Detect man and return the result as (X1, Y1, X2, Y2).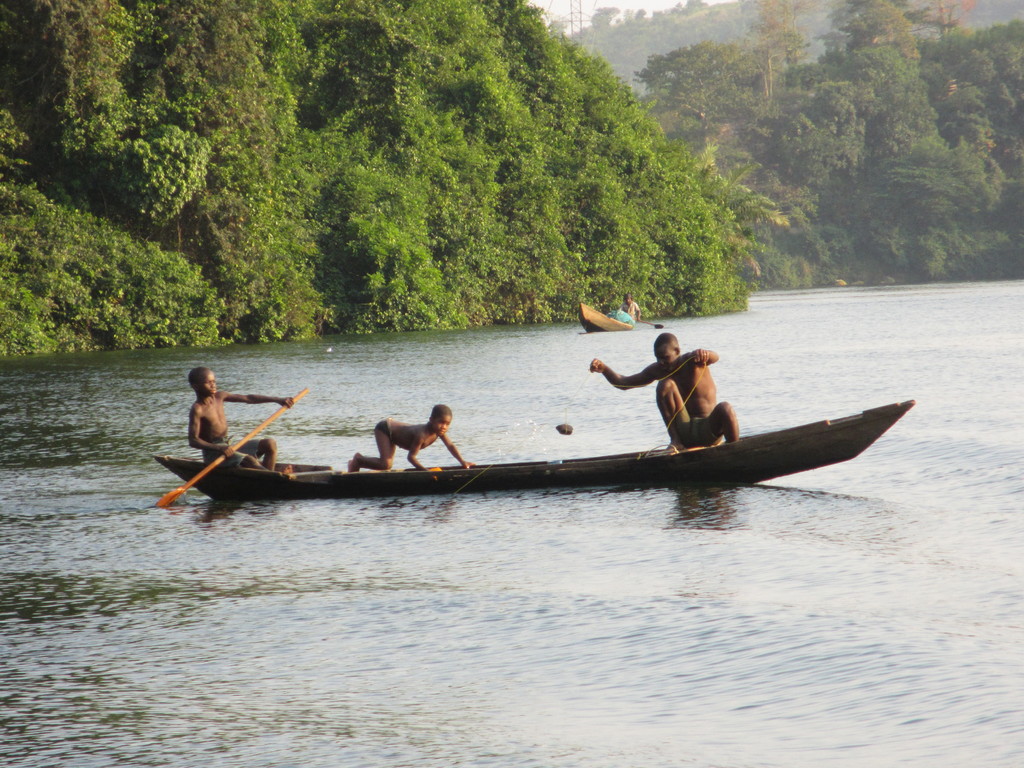
(564, 307, 748, 456).
